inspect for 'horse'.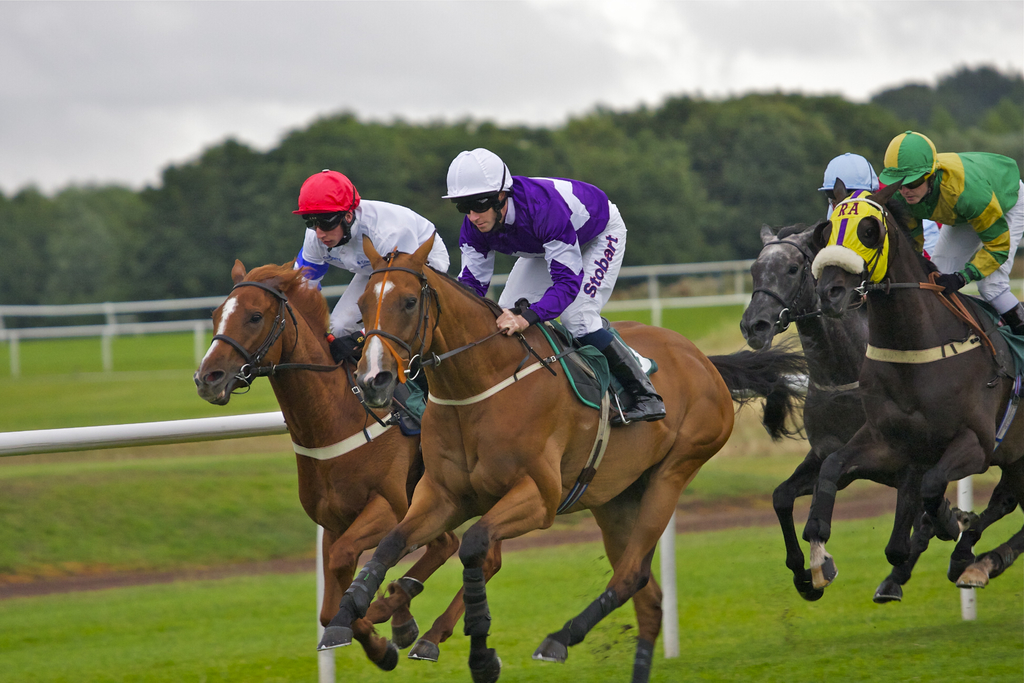
Inspection: rect(311, 232, 825, 682).
